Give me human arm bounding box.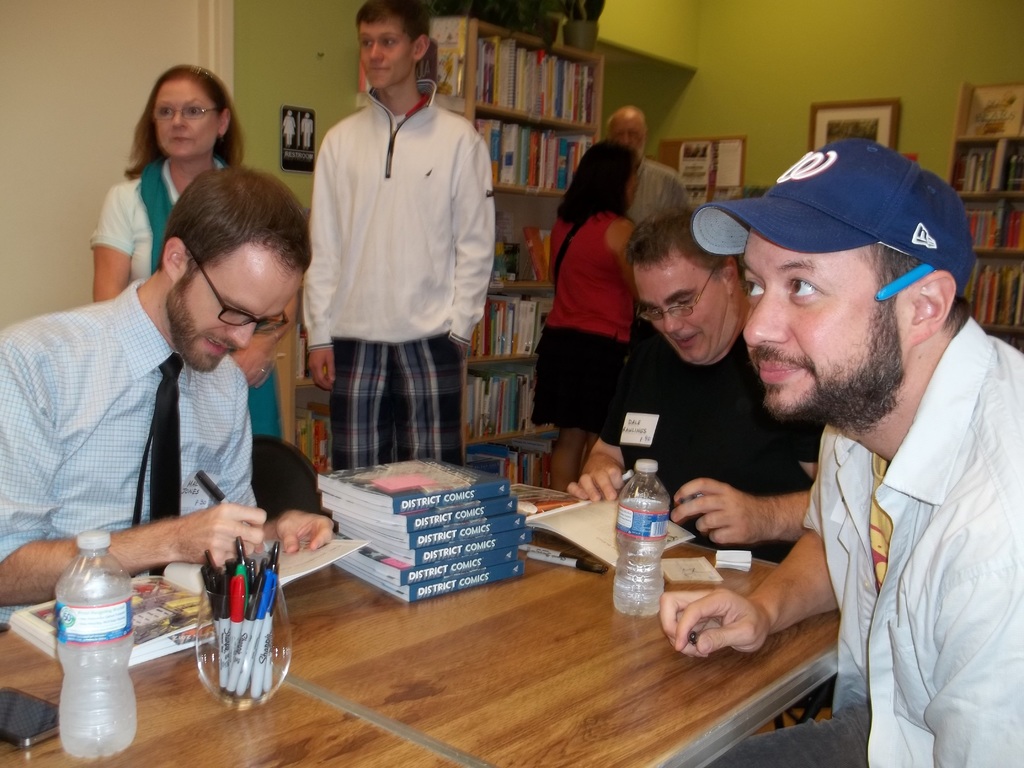
<region>207, 392, 340, 560</region>.
